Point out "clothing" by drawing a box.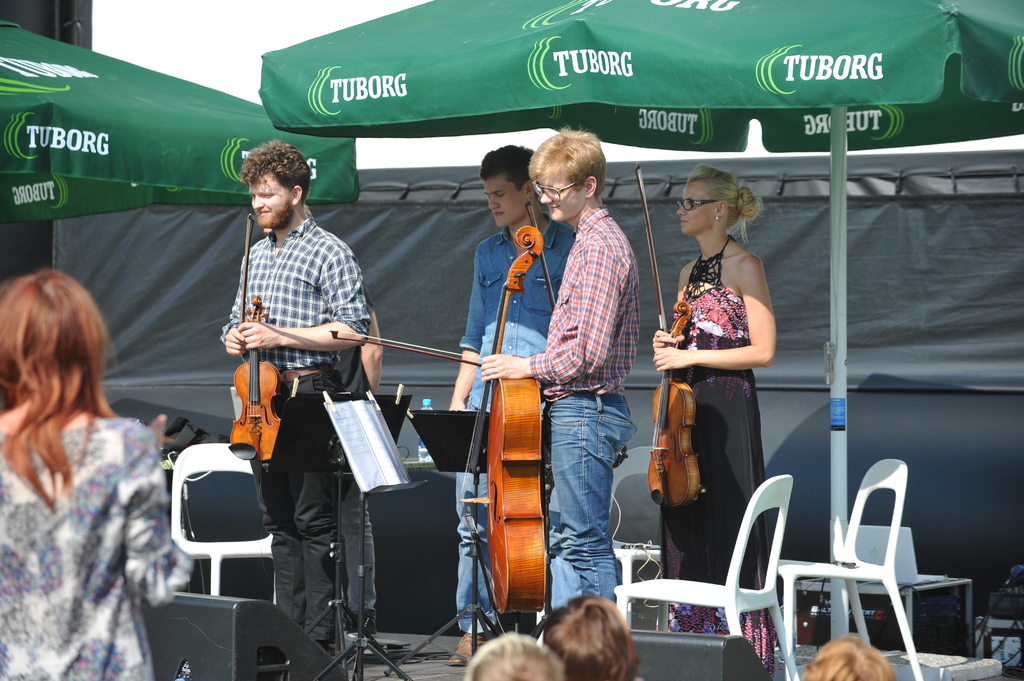
bbox=[220, 217, 372, 641].
